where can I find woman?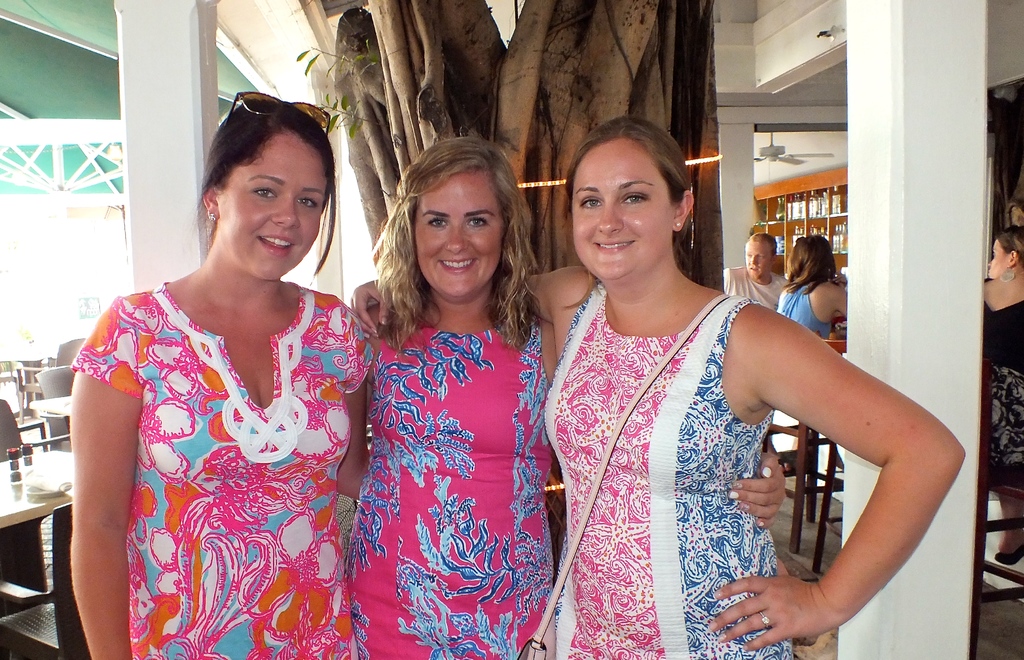
You can find it at [763, 224, 870, 342].
